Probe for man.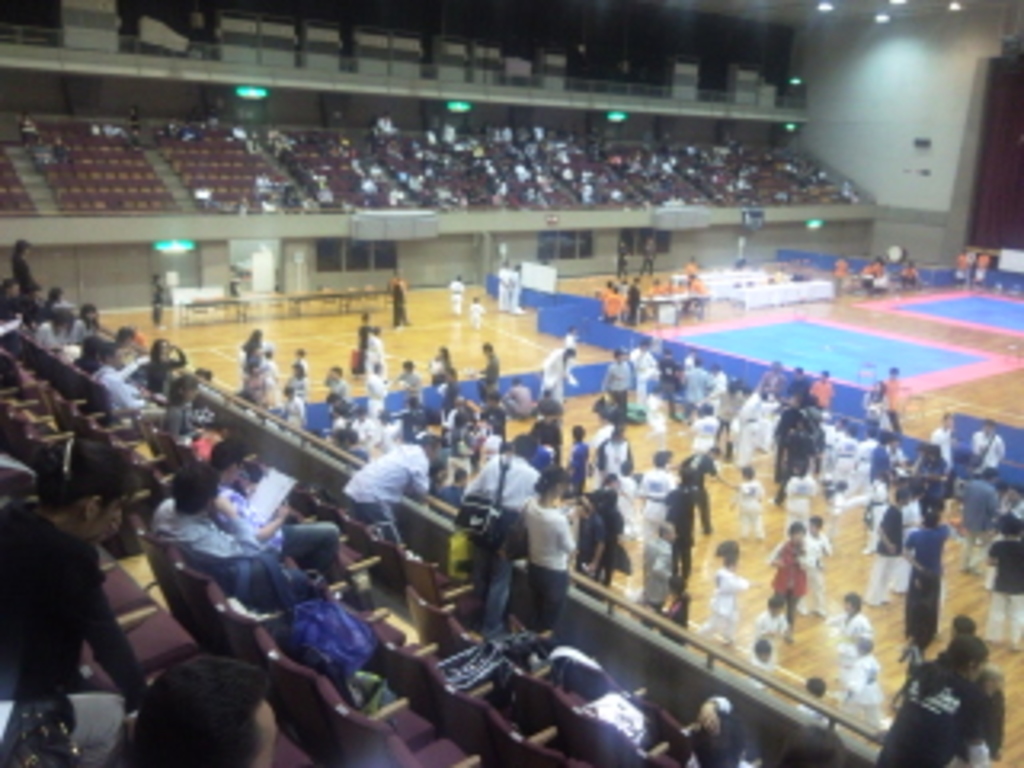
Probe result: x1=118 y1=323 x2=154 y2=374.
